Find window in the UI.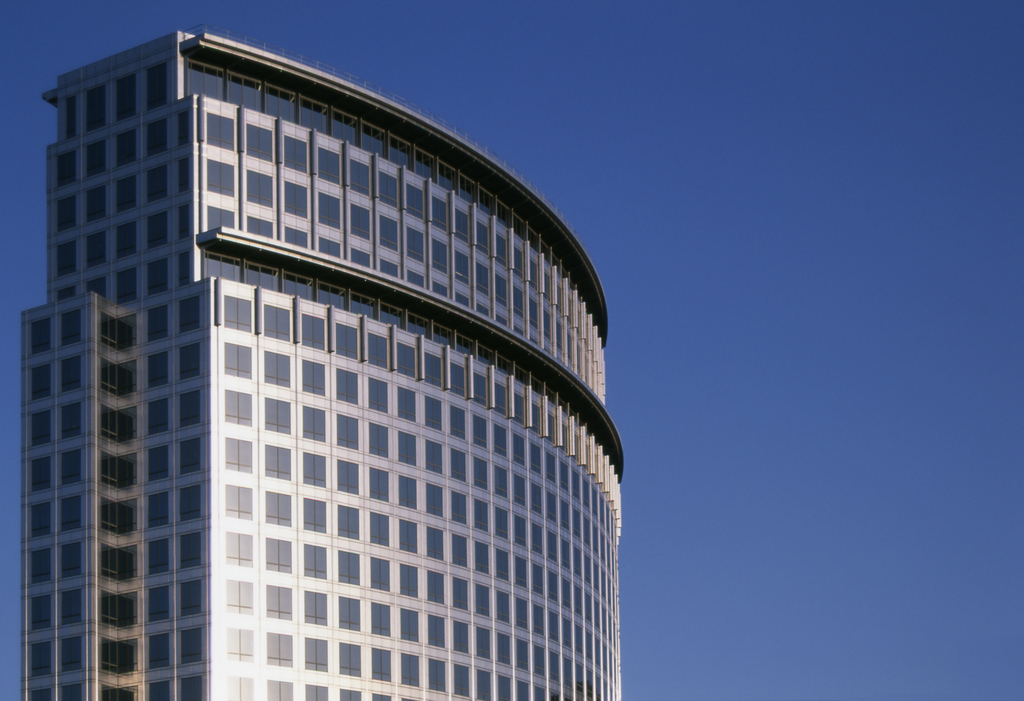
UI element at bbox=[340, 687, 362, 700].
